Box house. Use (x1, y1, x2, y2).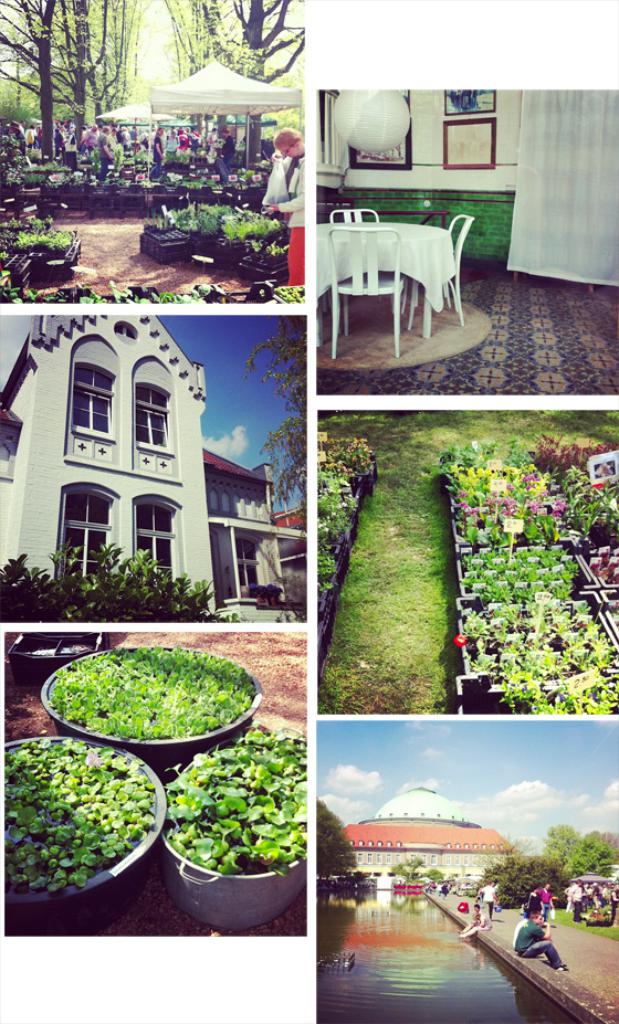
(314, 86, 618, 395).
